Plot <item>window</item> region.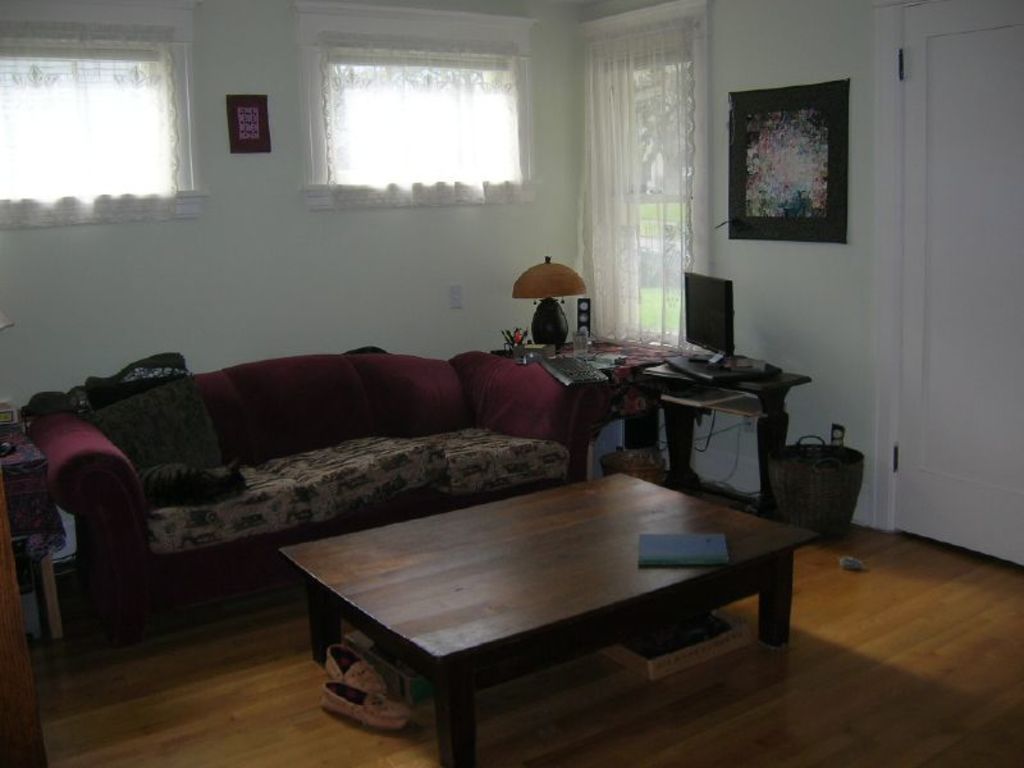
Plotted at l=1, t=0, r=195, b=242.
